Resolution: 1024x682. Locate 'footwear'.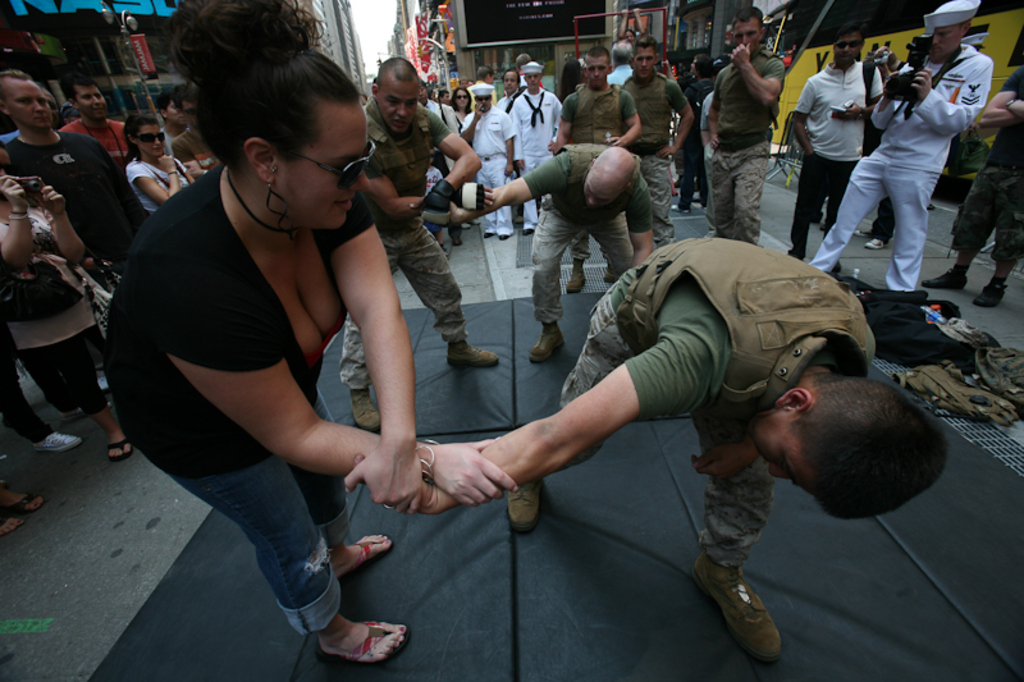
[left=442, top=347, right=500, bottom=365].
